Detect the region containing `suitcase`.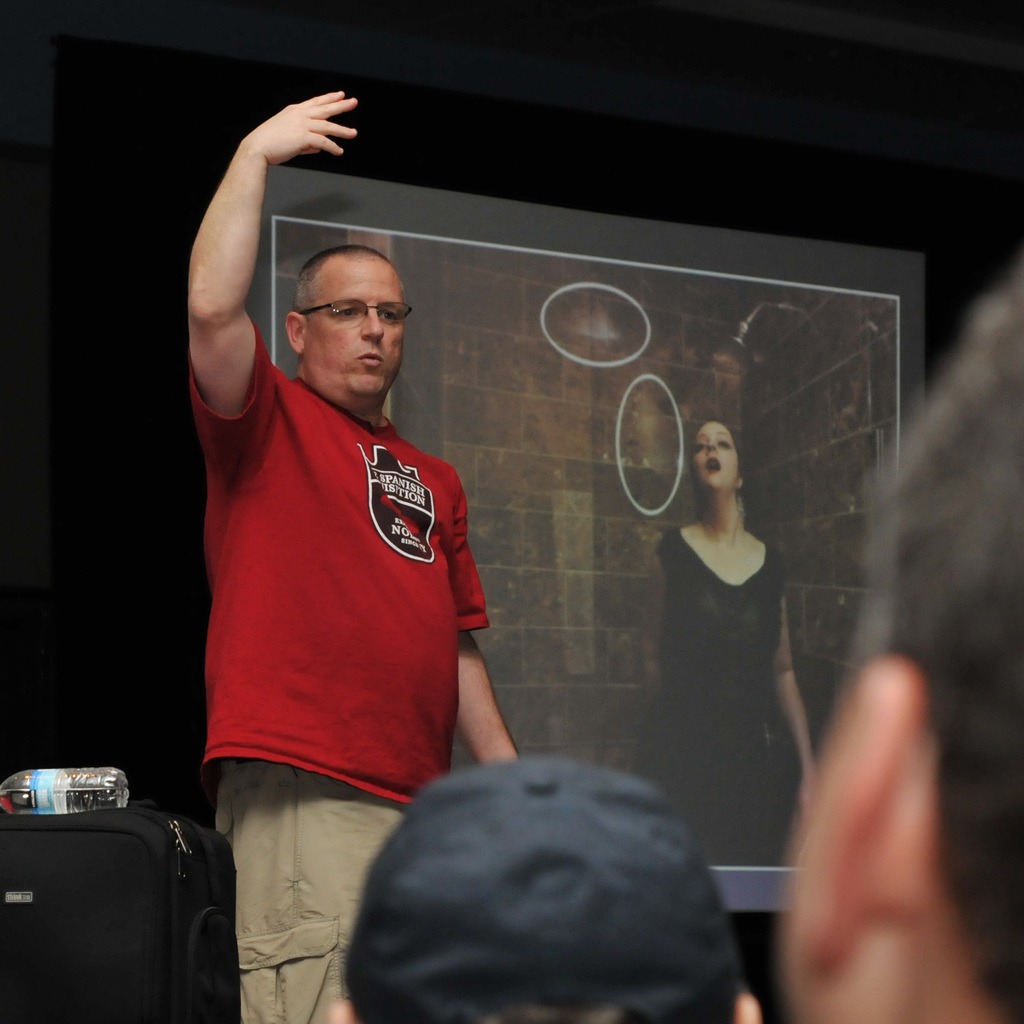
left=0, top=765, right=241, bottom=1023.
